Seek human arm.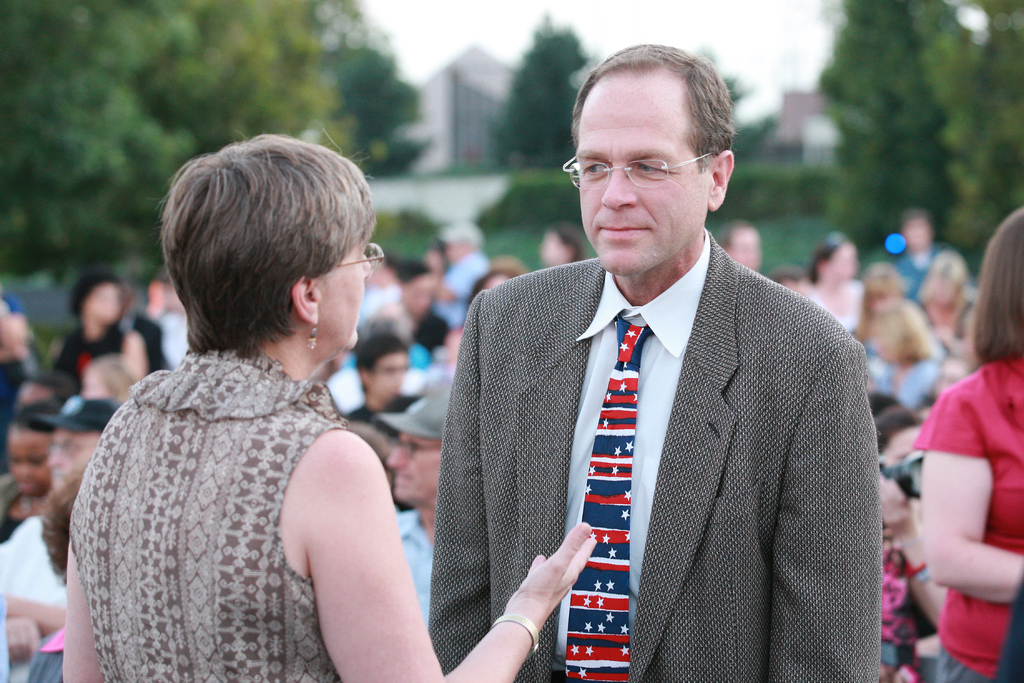
307,429,601,682.
